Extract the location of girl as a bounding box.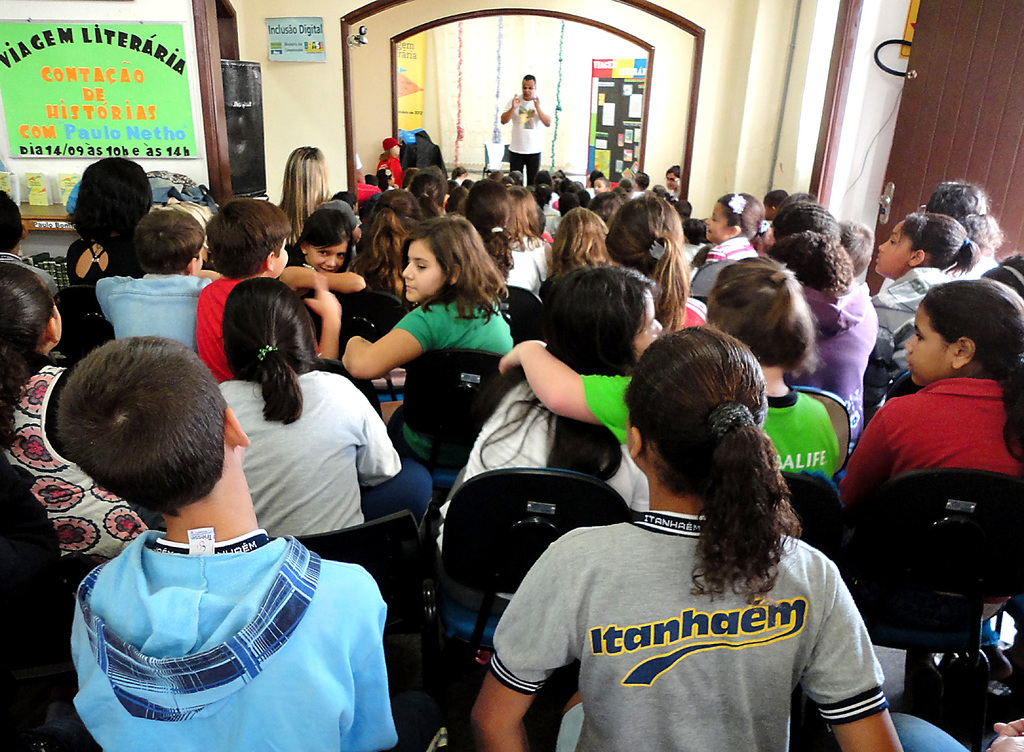
408, 168, 495, 279.
